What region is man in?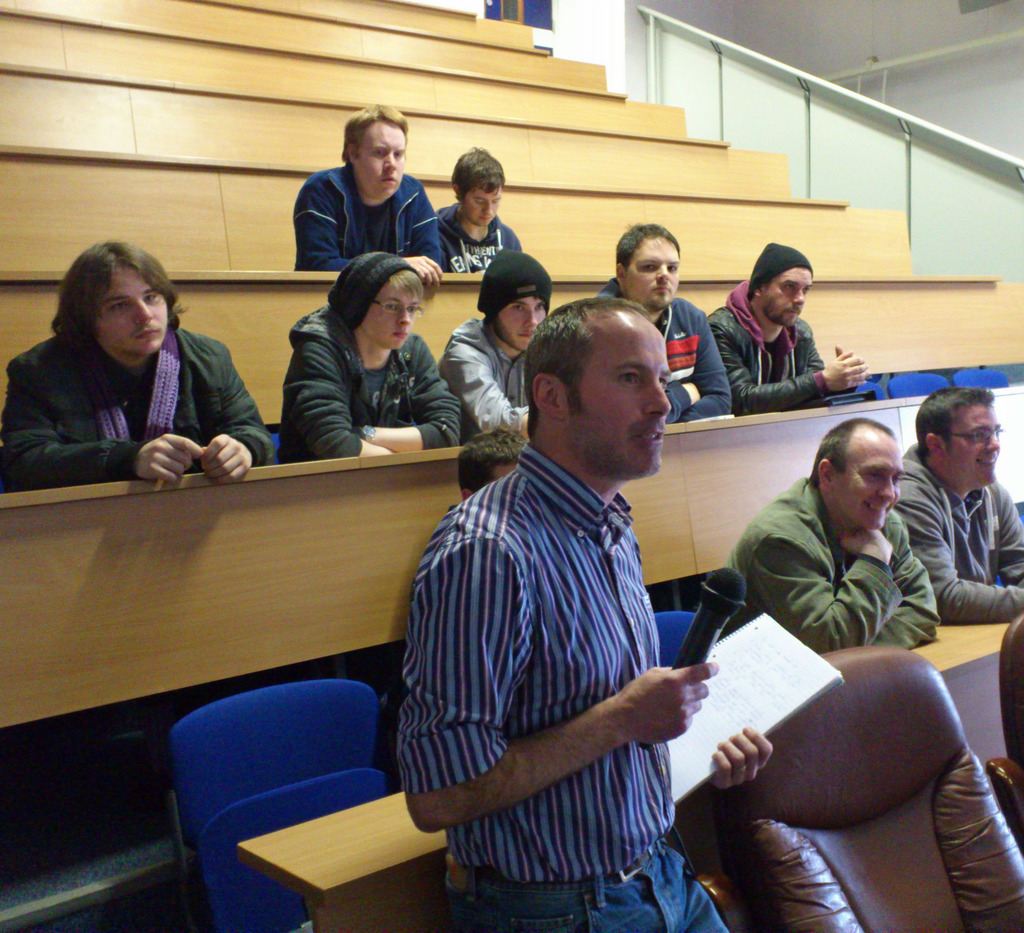
rect(592, 220, 734, 419).
